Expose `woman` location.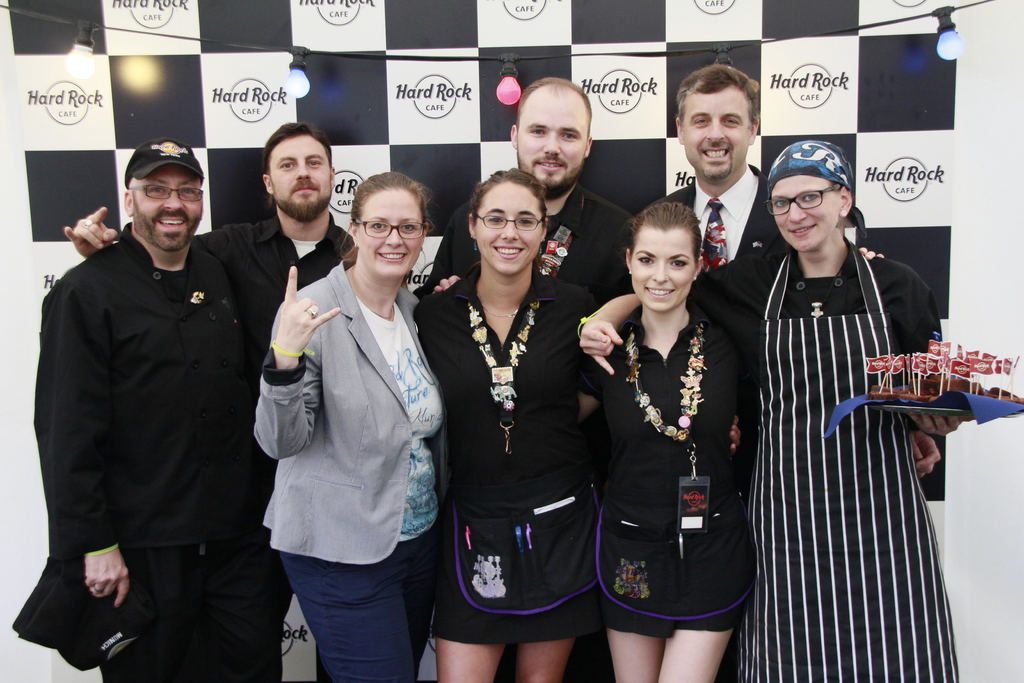
Exposed at l=411, t=167, r=591, b=682.
